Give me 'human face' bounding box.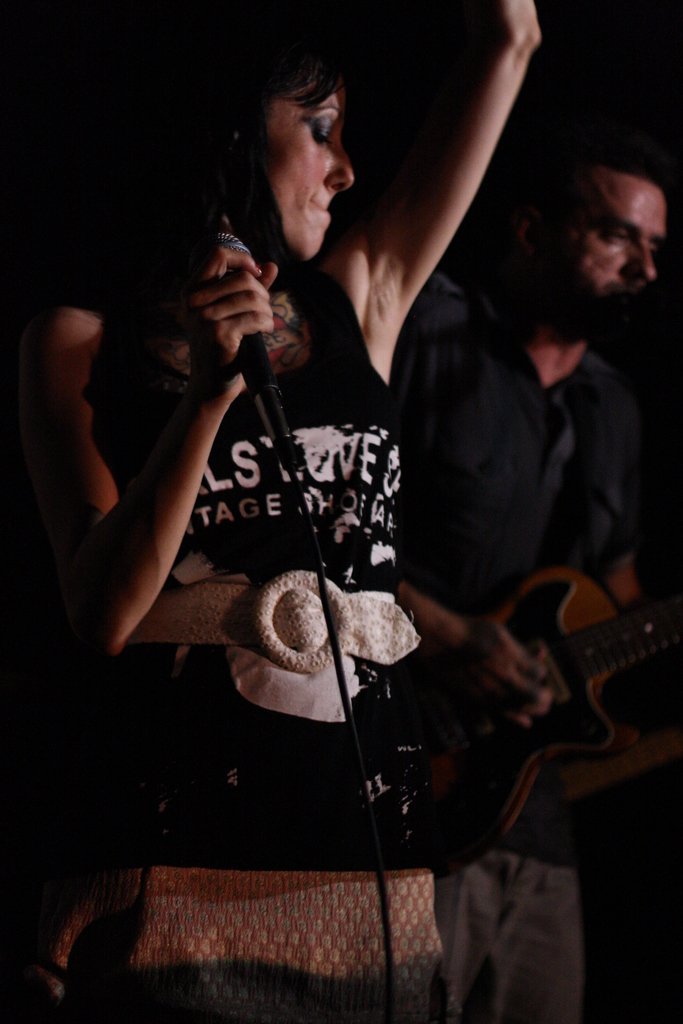
BBox(573, 181, 666, 303).
